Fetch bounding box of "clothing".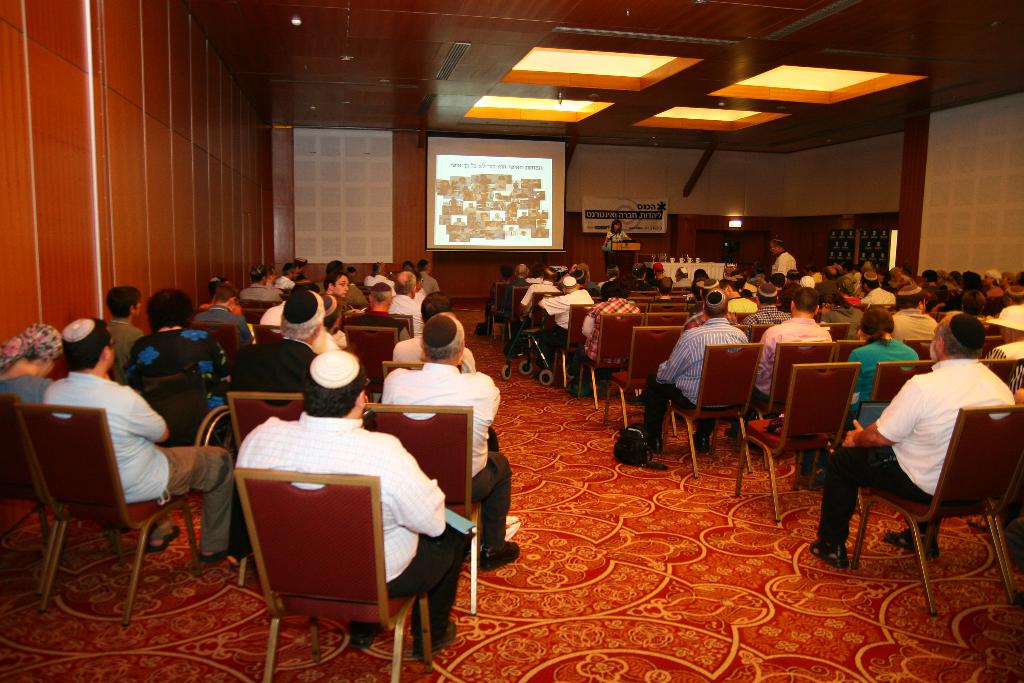
Bbox: 854/336/1009/569.
